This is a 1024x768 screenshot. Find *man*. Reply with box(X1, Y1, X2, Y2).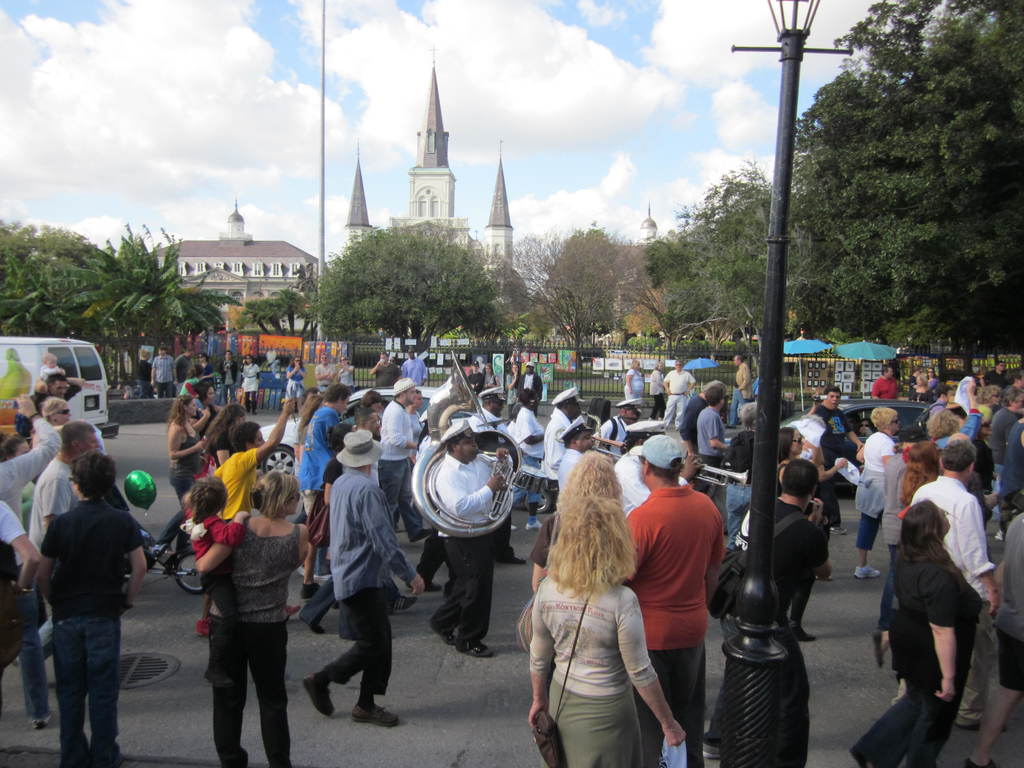
box(376, 378, 433, 543).
